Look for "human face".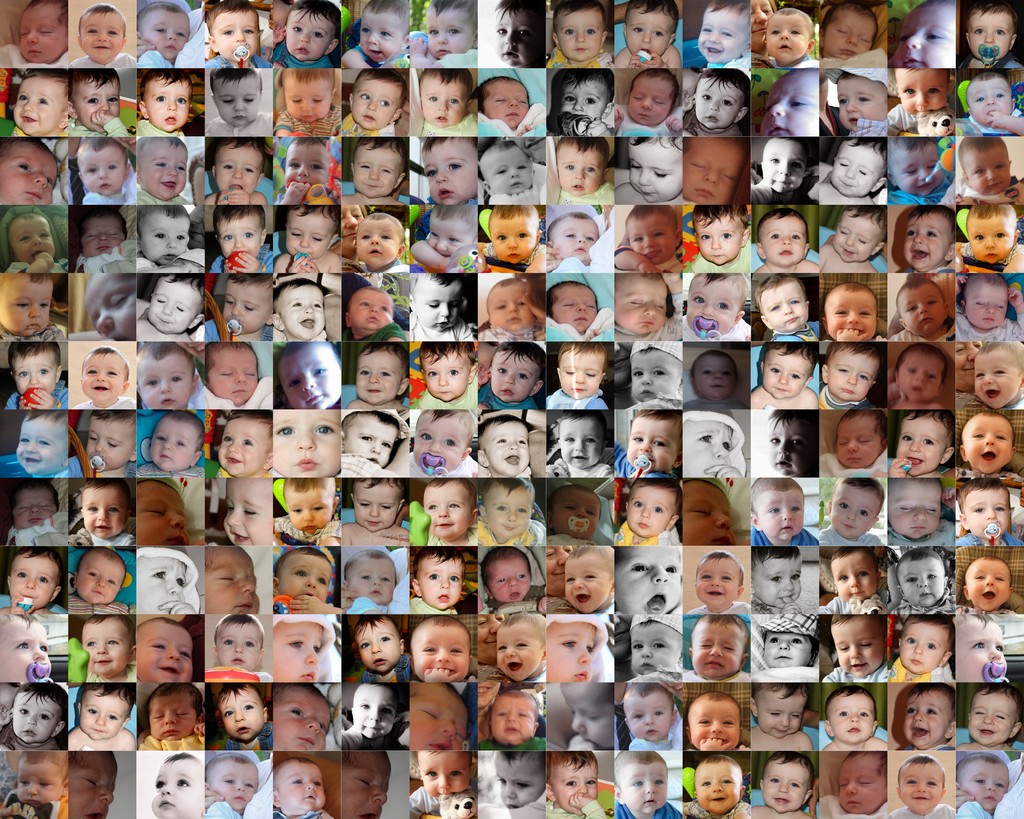
Found: <box>16,755,64,806</box>.
